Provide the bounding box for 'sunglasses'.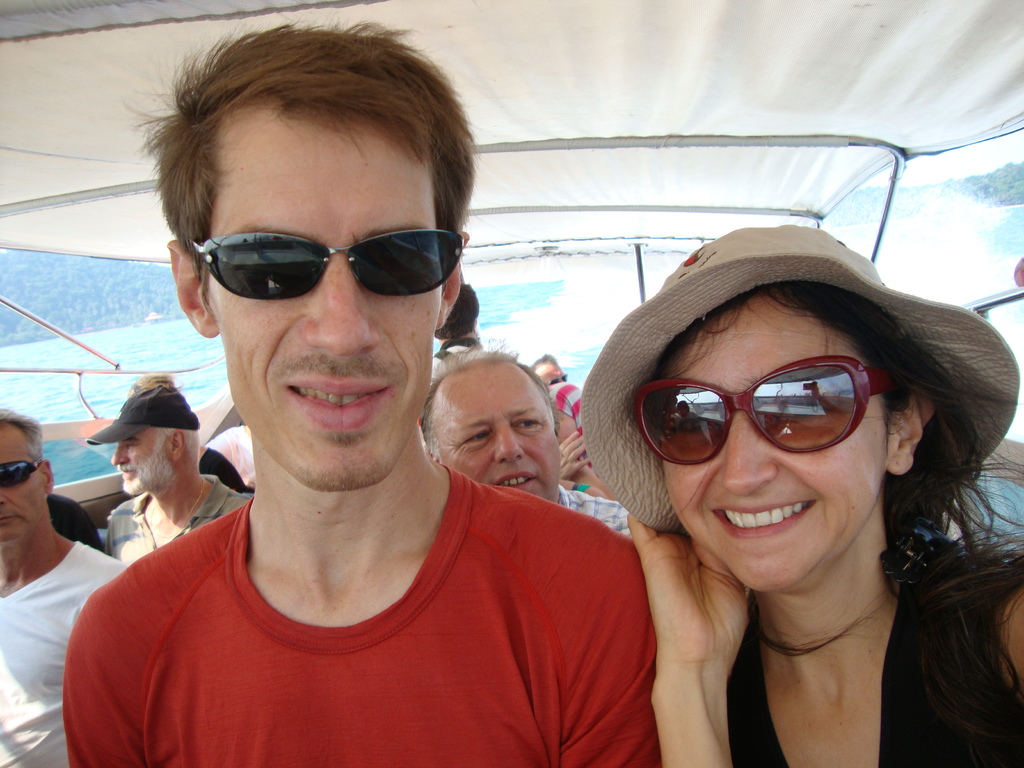
bbox=[636, 357, 900, 467].
